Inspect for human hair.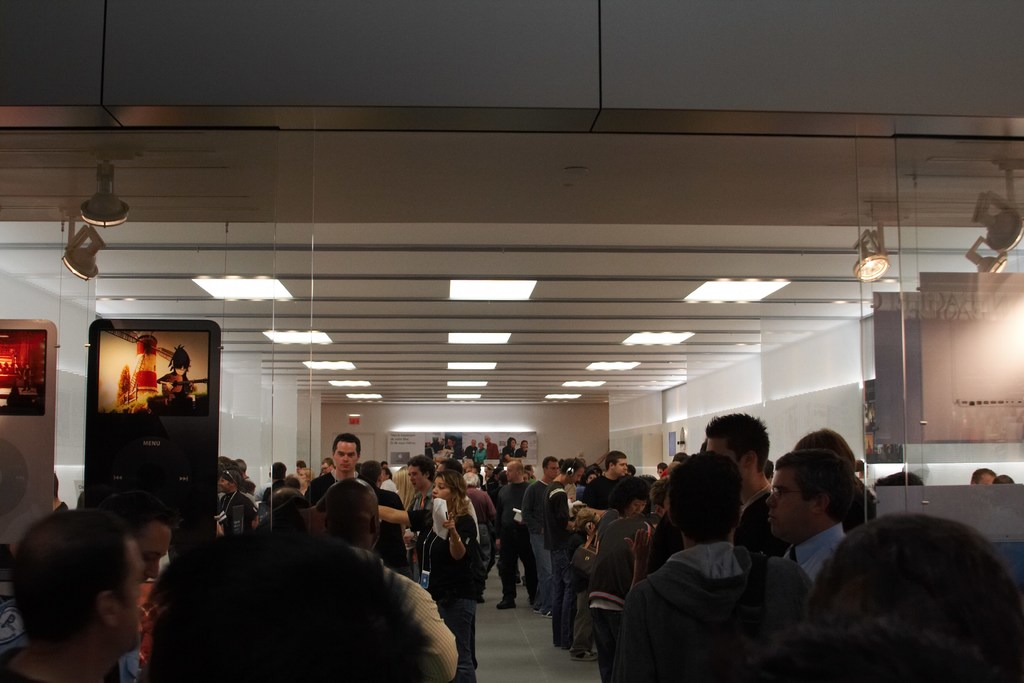
Inspection: 0/524/139/667.
